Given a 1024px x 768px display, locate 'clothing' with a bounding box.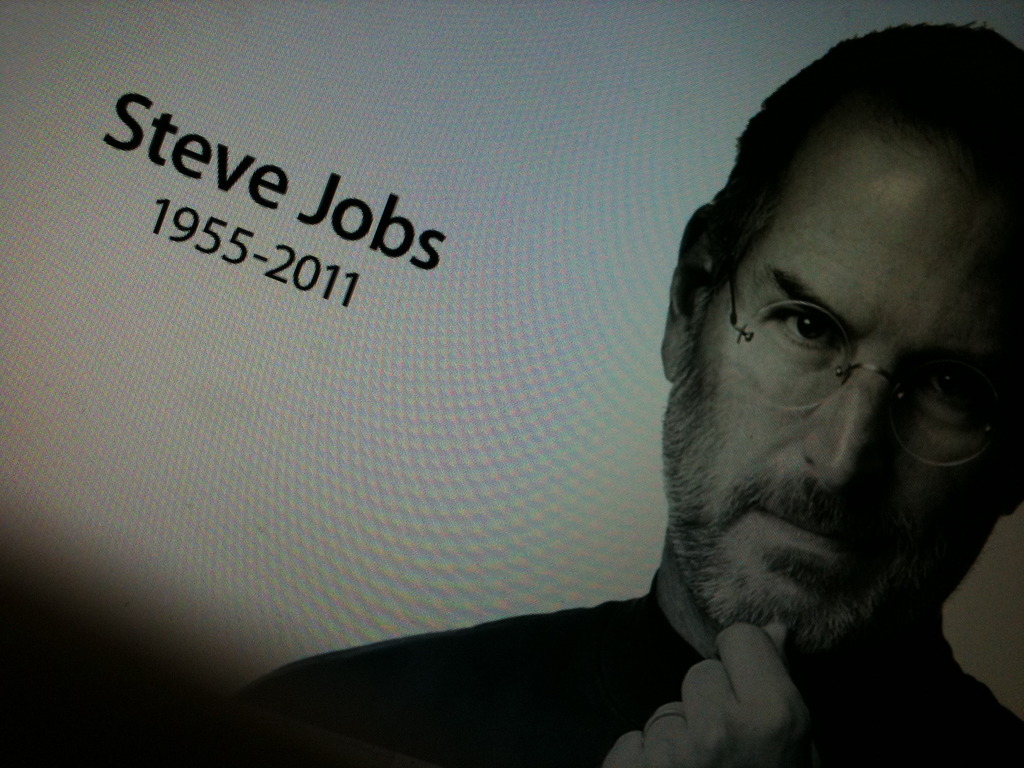
Located: (left=179, top=570, right=1023, bottom=767).
